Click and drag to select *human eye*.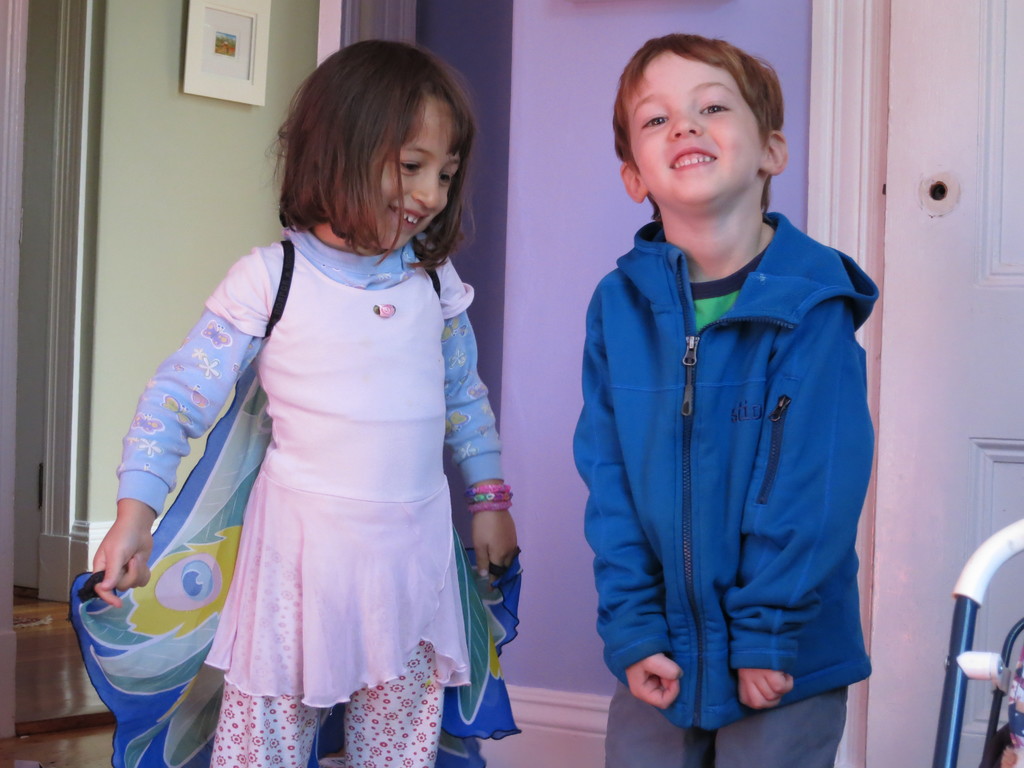
Selection: crop(437, 168, 454, 188).
